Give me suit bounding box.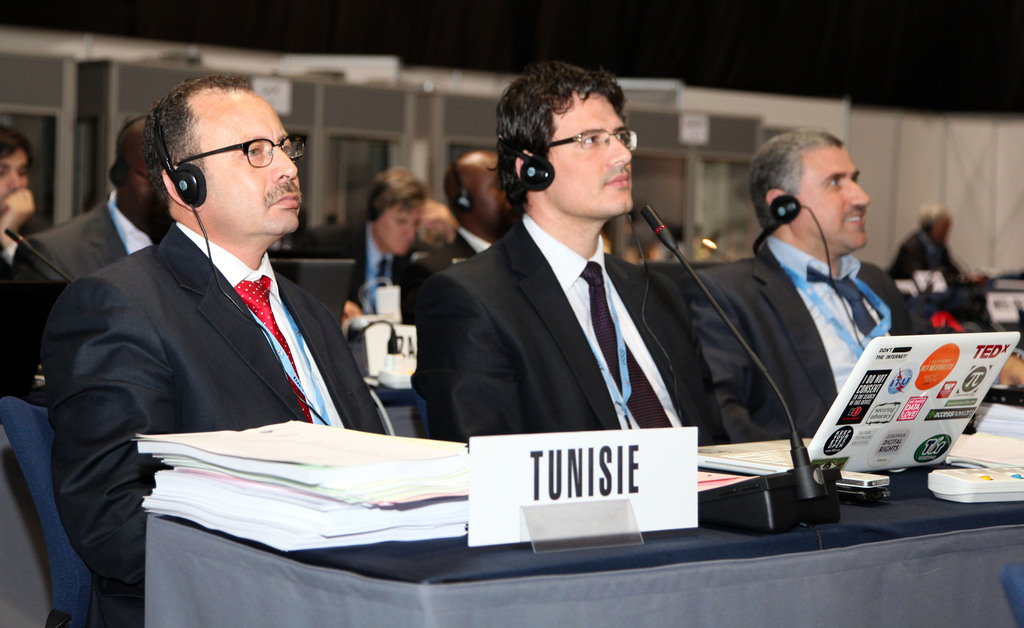
bbox=[0, 188, 152, 408].
